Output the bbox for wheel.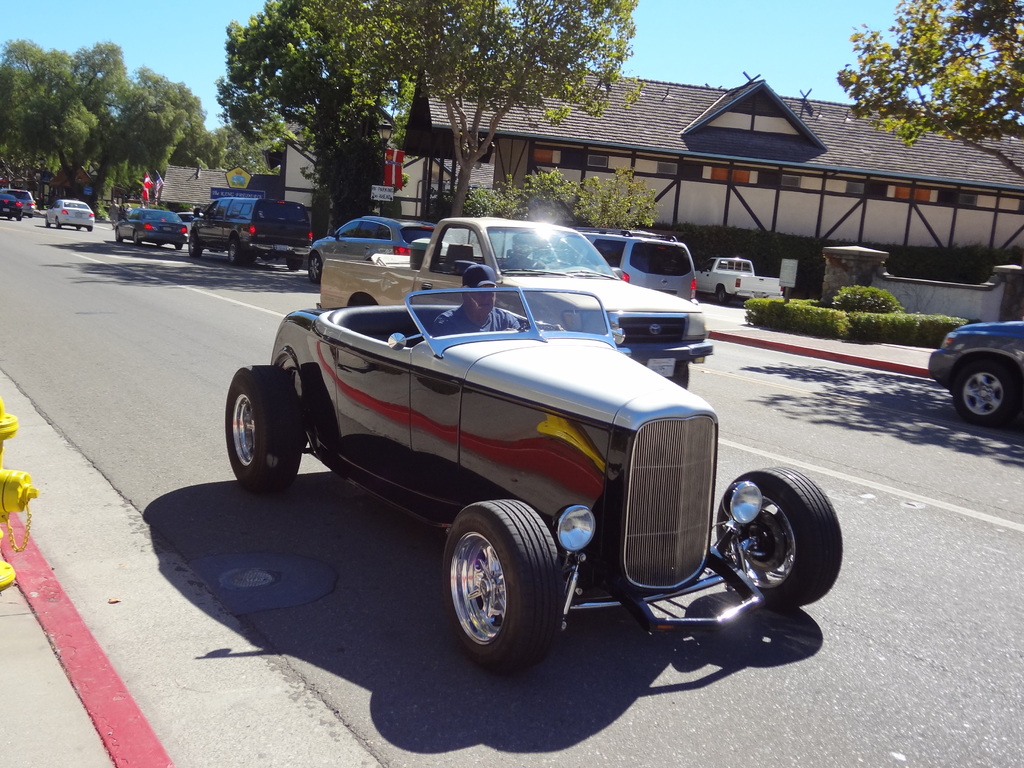
<region>132, 234, 140, 246</region>.
